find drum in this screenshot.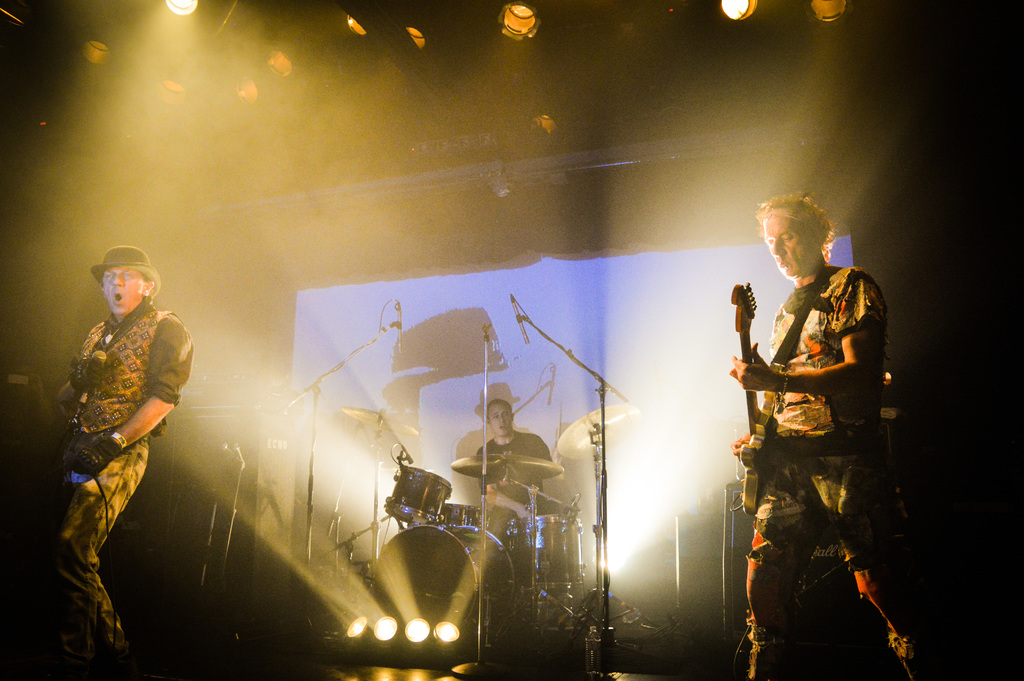
The bounding box for drum is crop(442, 504, 489, 527).
